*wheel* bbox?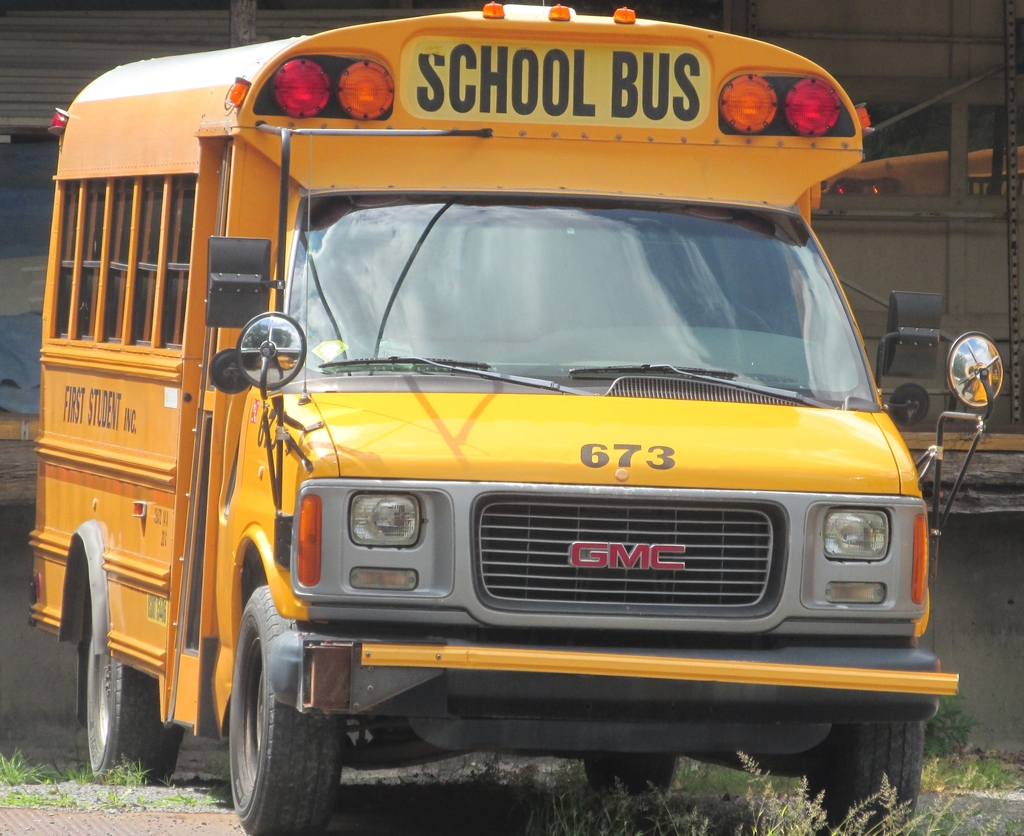
<box>814,719,924,834</box>
